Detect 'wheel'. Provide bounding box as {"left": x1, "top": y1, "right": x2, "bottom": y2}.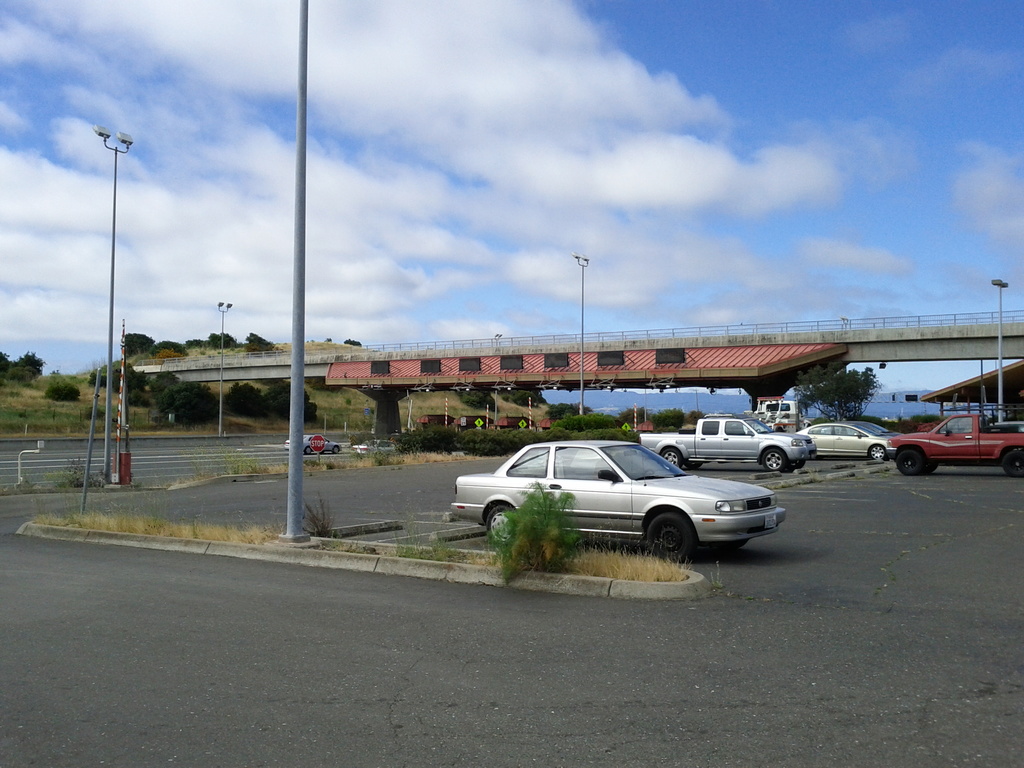
{"left": 762, "top": 451, "right": 783, "bottom": 472}.
